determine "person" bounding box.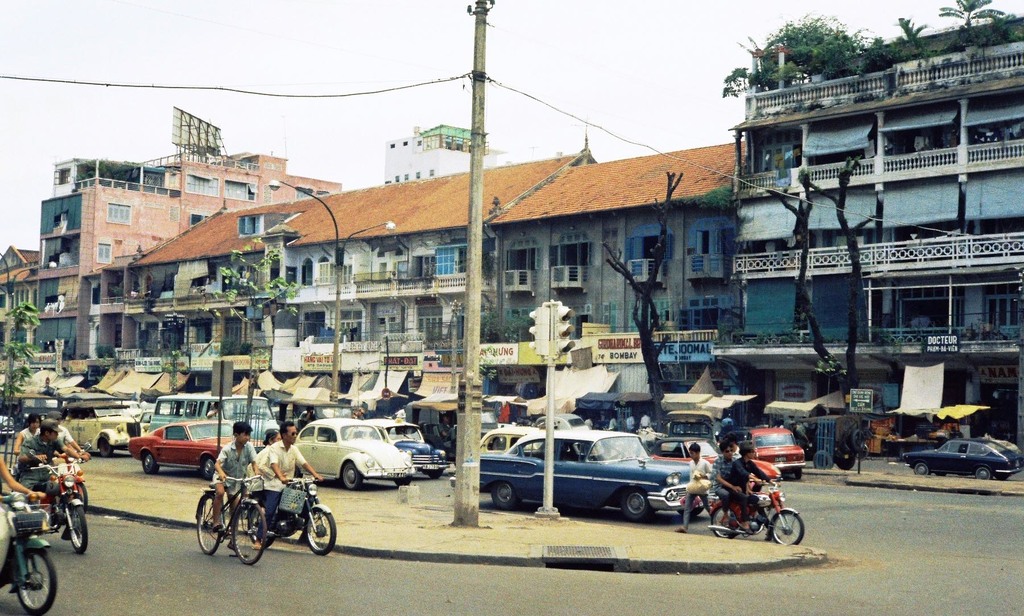
Determined: 674,441,719,535.
